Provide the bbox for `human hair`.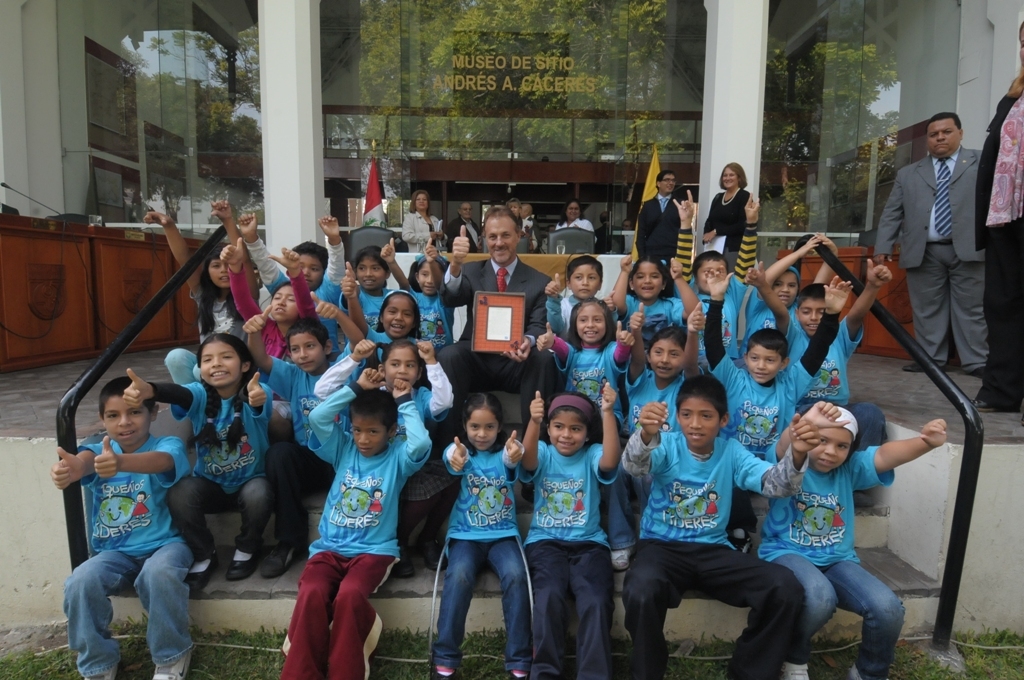
<bbox>834, 404, 860, 468</bbox>.
